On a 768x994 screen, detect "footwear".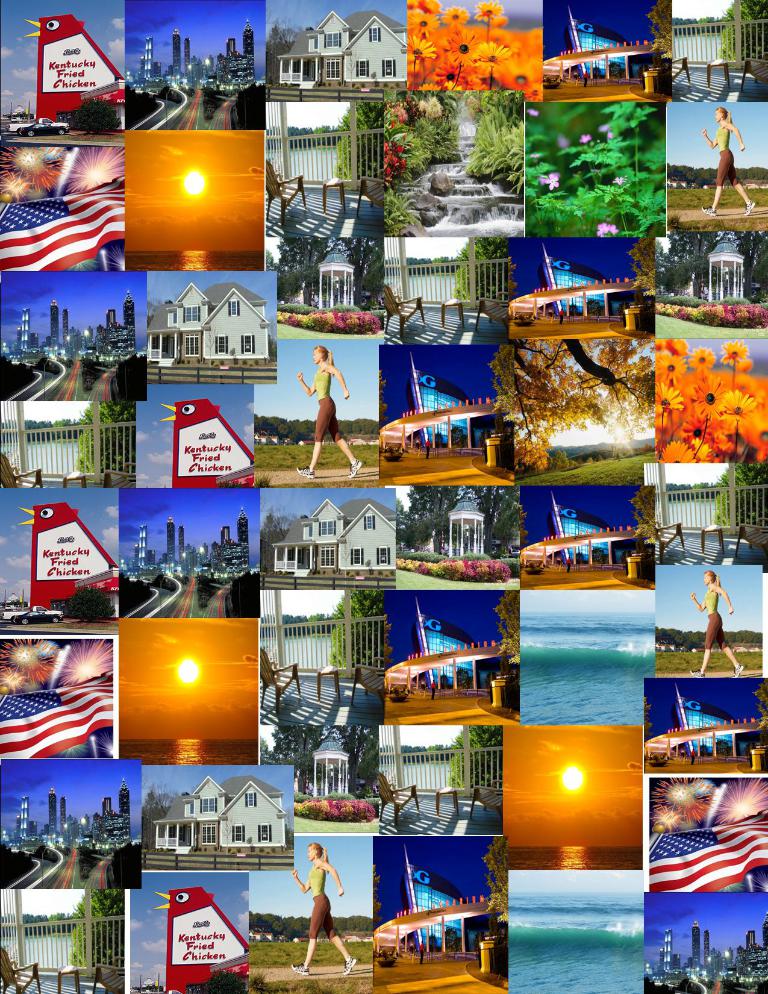
x1=346 y1=459 x2=363 y2=479.
